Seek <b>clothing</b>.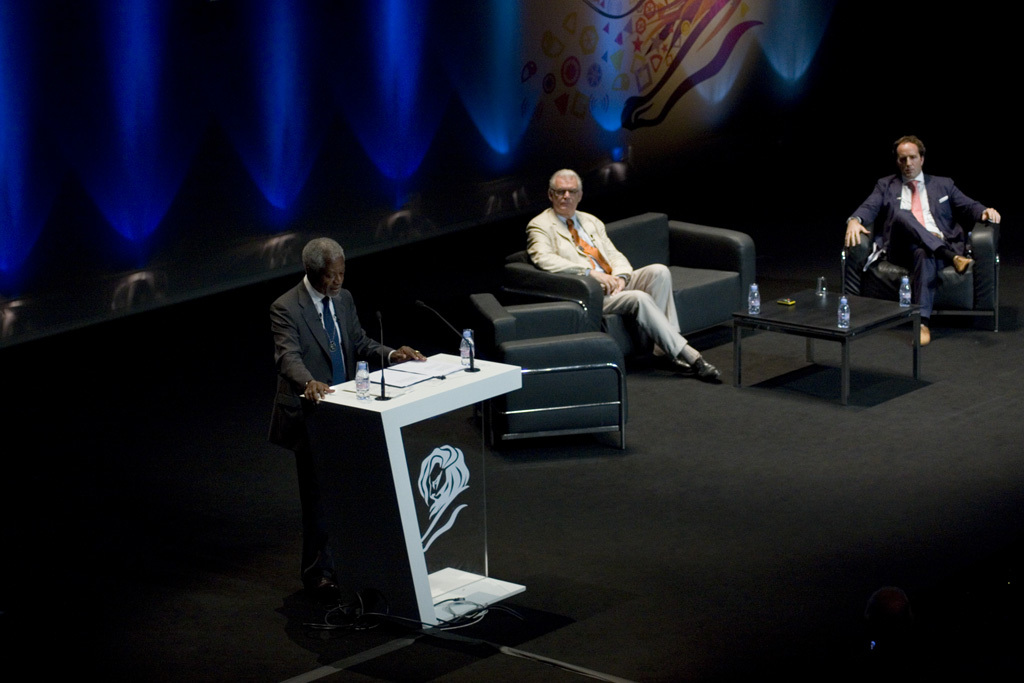
[526,205,690,362].
